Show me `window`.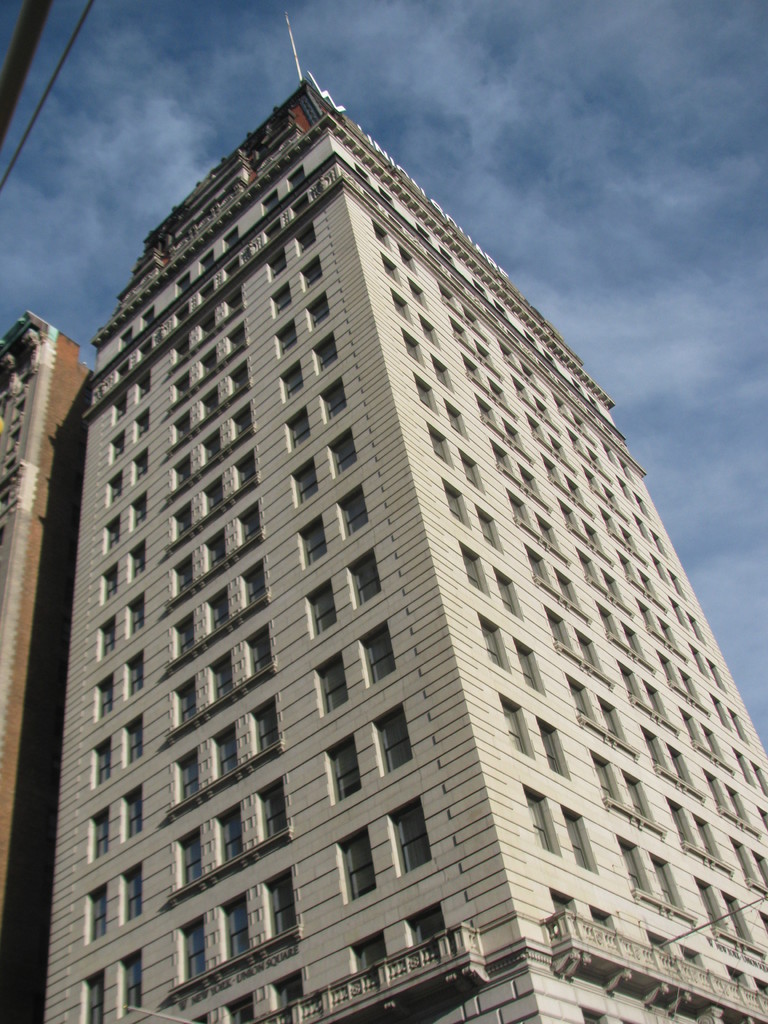
`window` is here: l=392, t=799, r=429, b=871.
